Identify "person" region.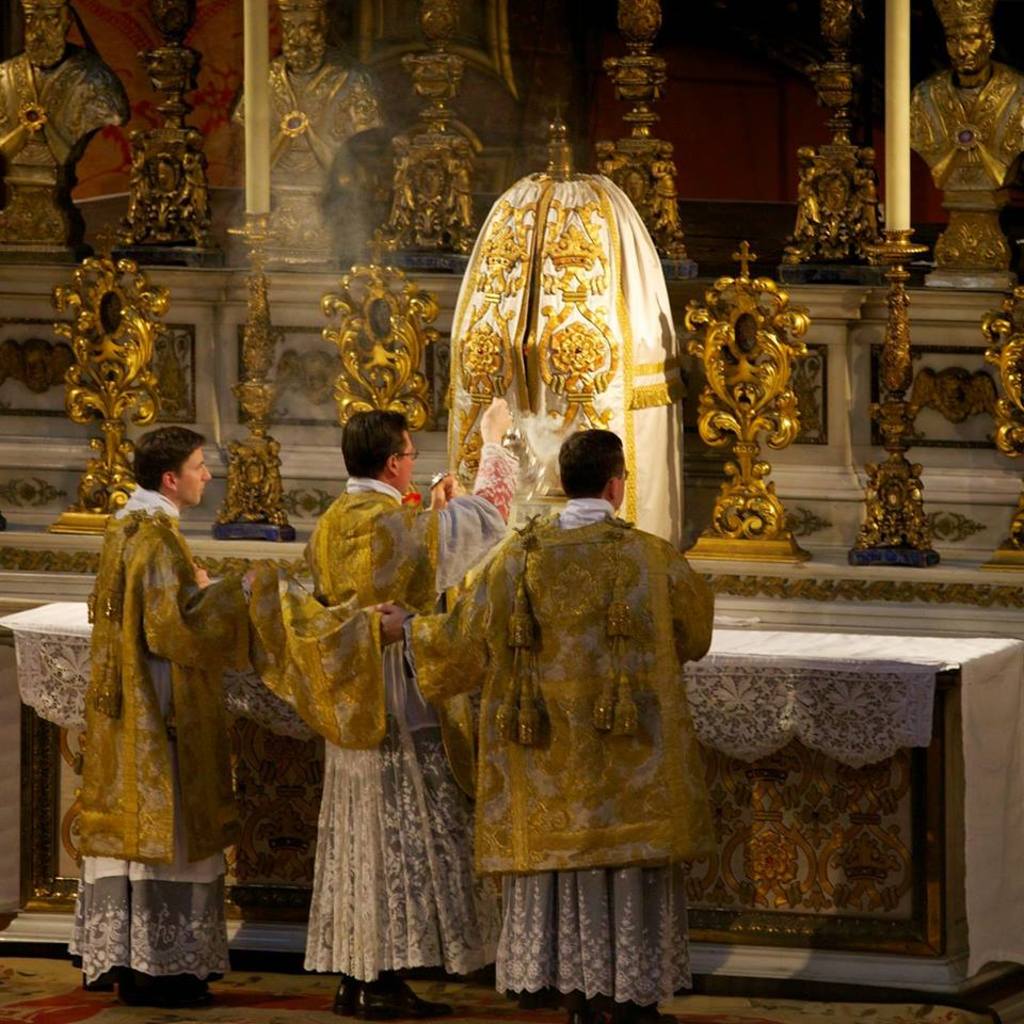
Region: locate(790, 145, 822, 243).
